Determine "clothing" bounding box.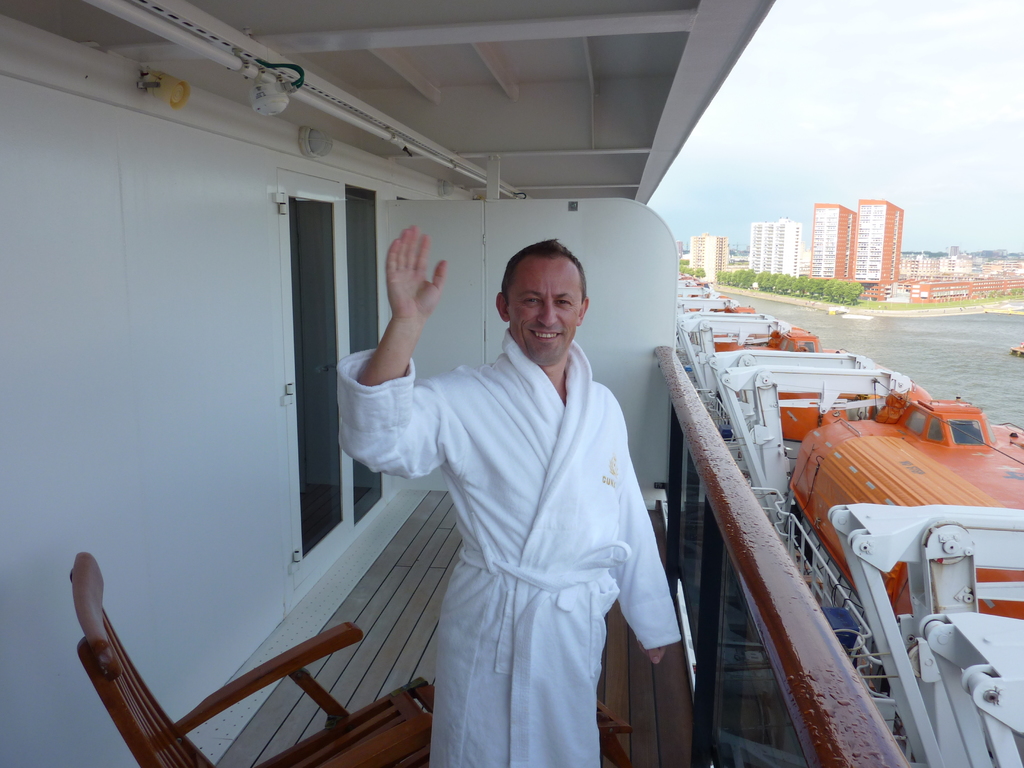
Determined: 356:282:684:750.
